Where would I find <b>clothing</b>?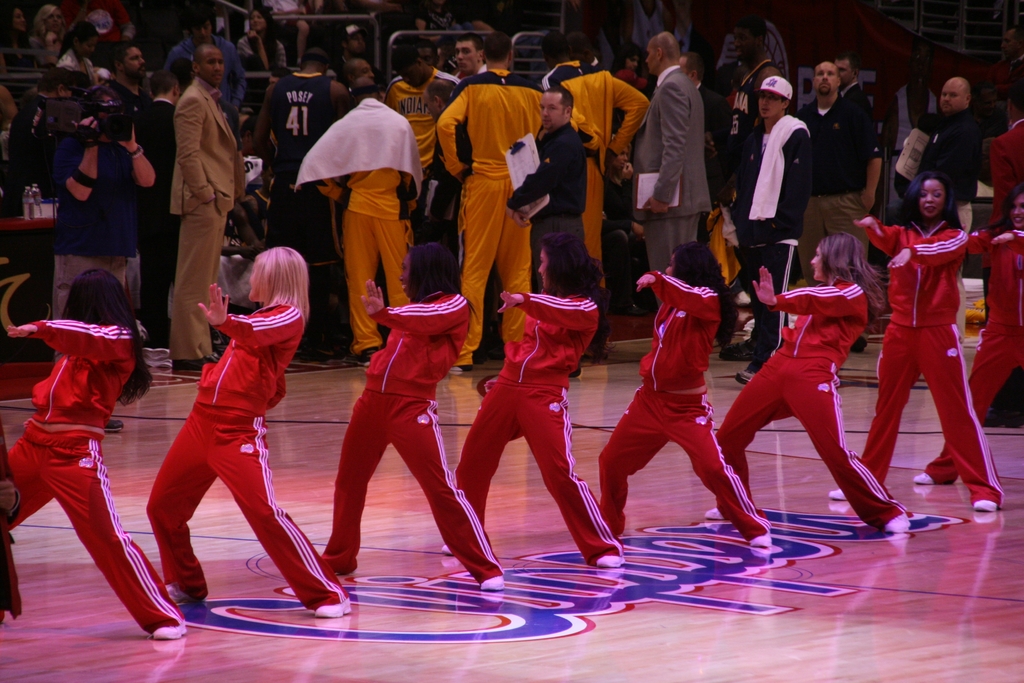
At bbox=(883, 115, 1007, 247).
